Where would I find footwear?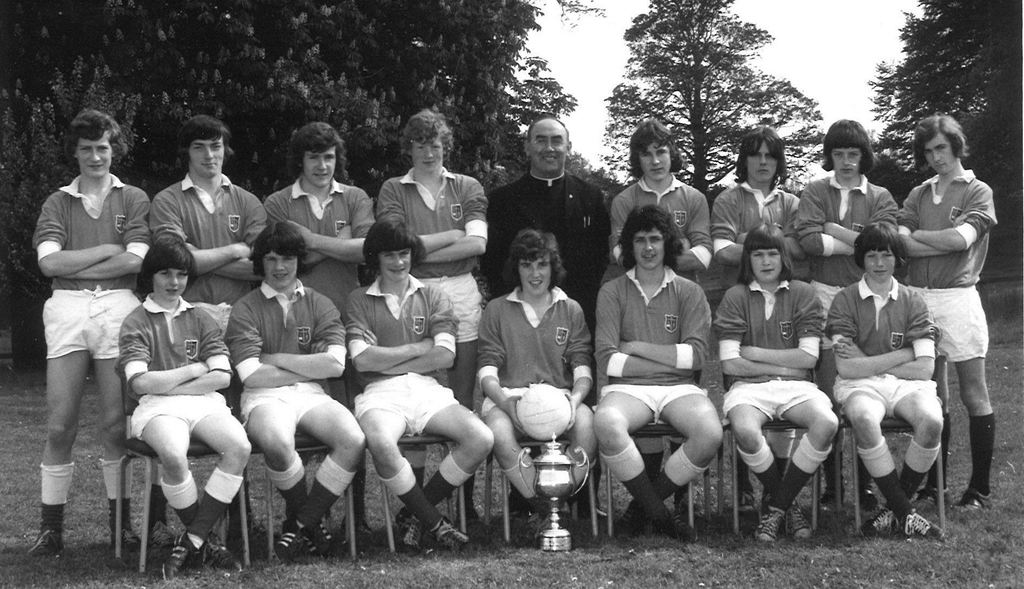
At [518, 503, 551, 543].
